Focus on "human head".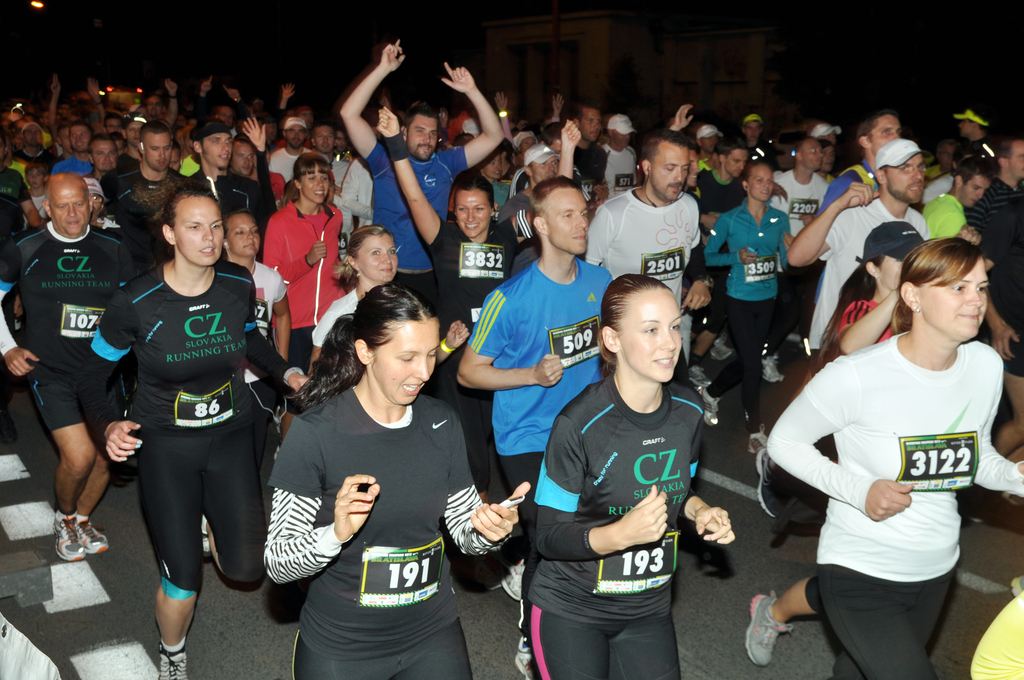
Focused at Rect(718, 139, 743, 176).
